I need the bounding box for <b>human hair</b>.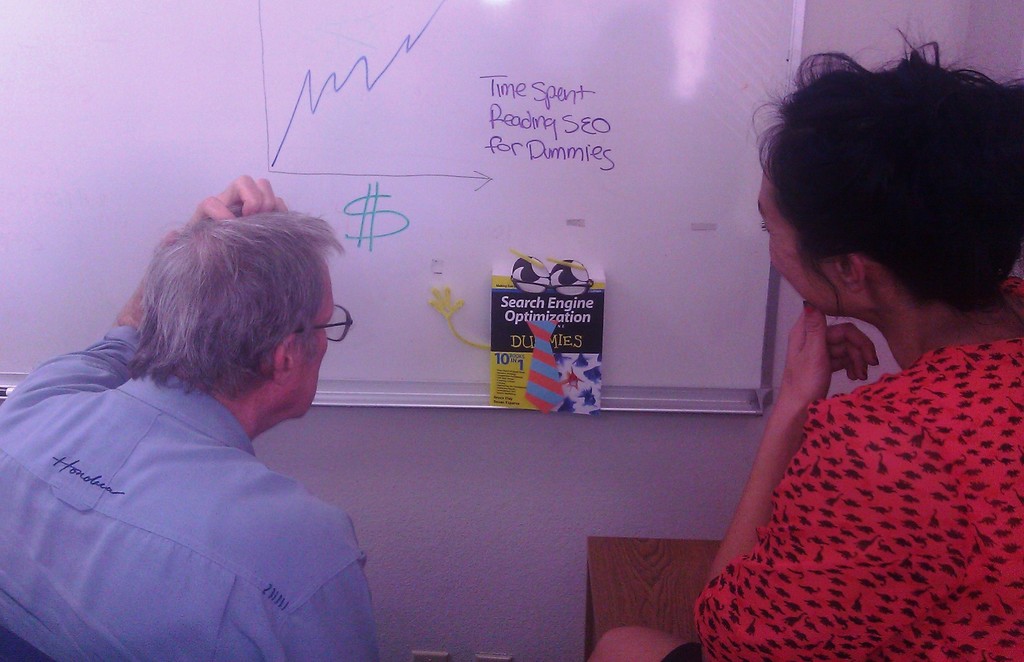
Here it is: bbox=(125, 204, 341, 395).
